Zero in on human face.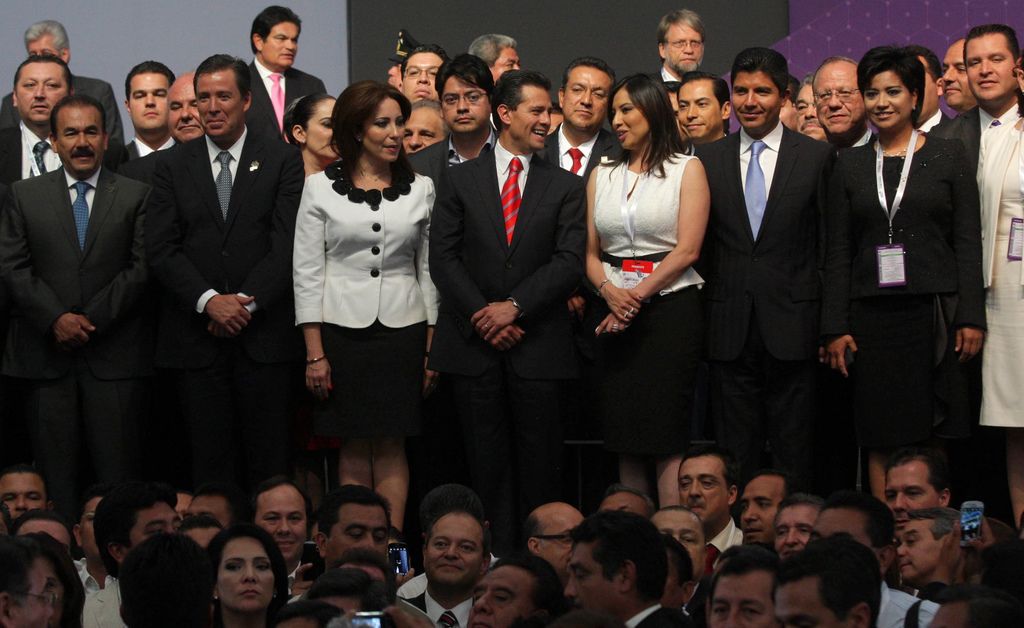
Zeroed in: x1=130 y1=72 x2=169 y2=128.
